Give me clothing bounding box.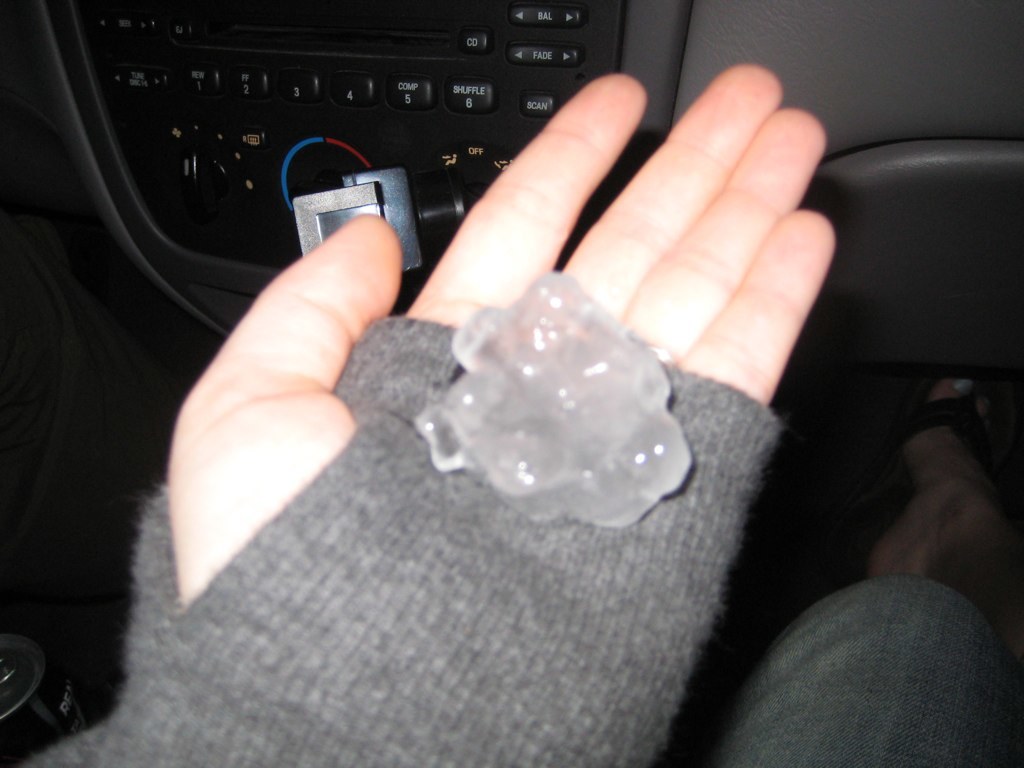
rect(12, 312, 785, 767).
